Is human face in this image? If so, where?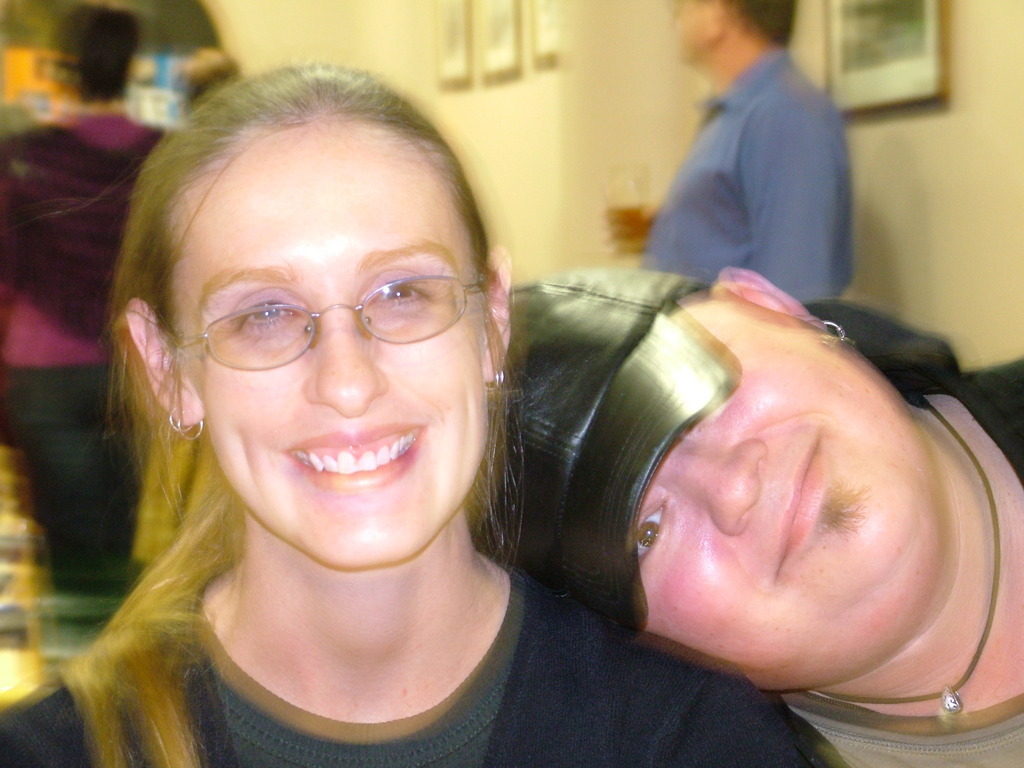
Yes, at box=[668, 0, 718, 63].
